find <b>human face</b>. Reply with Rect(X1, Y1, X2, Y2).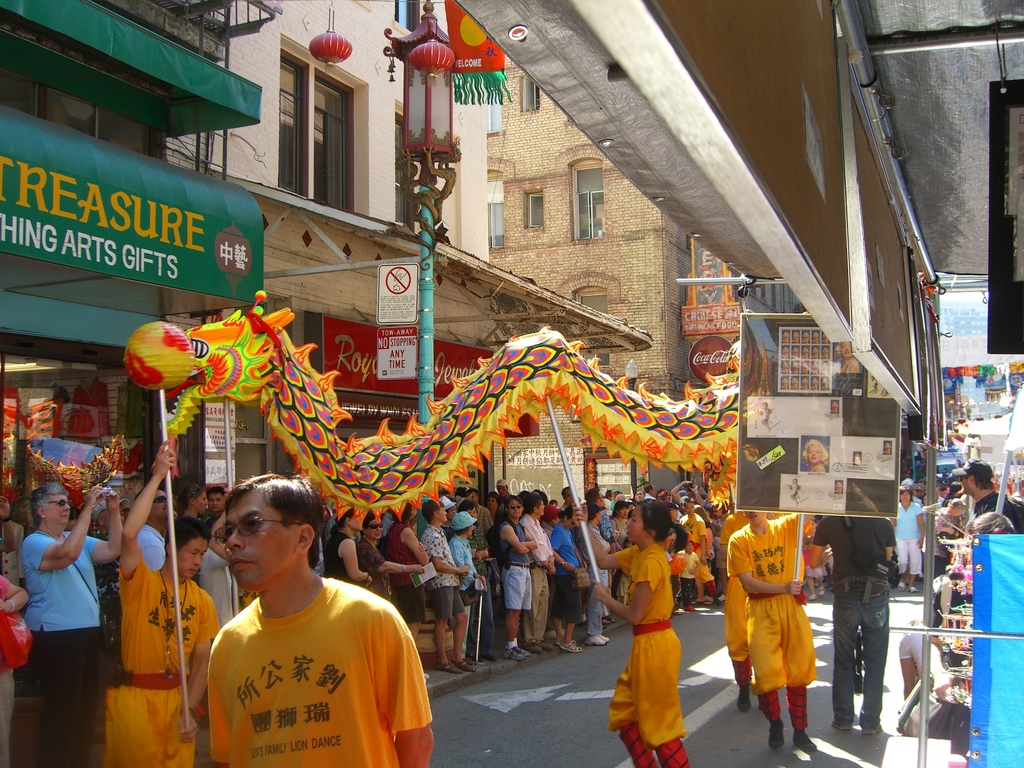
Rect(47, 488, 74, 527).
